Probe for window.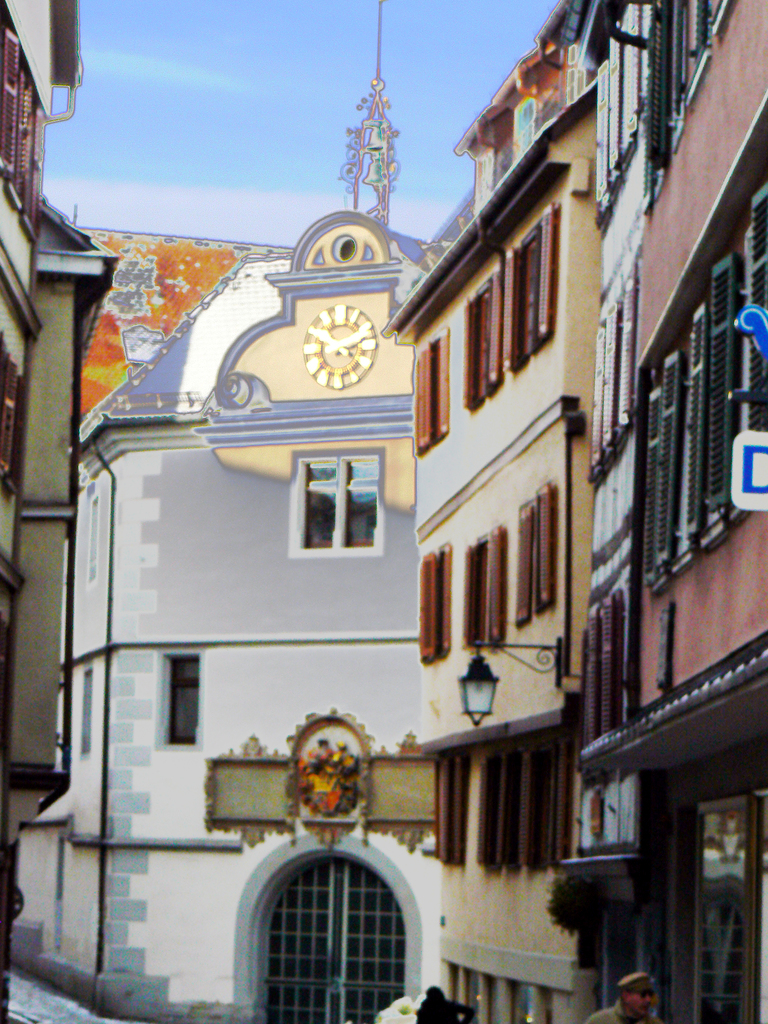
Probe result: l=290, t=444, r=374, b=554.
